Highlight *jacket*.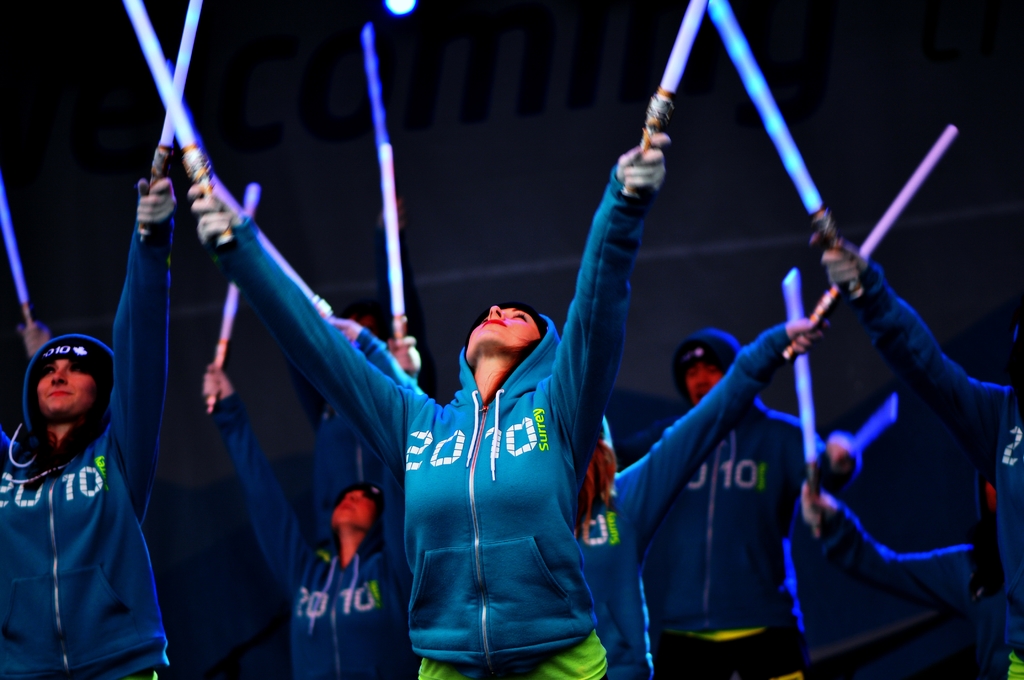
Highlighted region: pyautogui.locateOnScreen(628, 391, 835, 644).
